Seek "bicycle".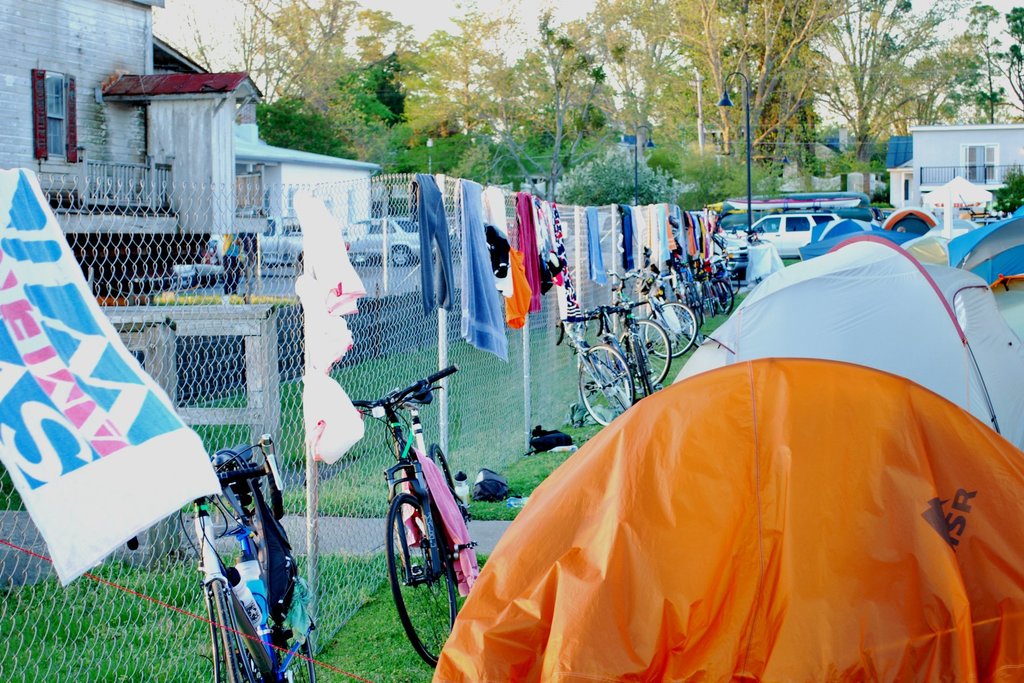
[x1=170, y1=432, x2=322, y2=682].
